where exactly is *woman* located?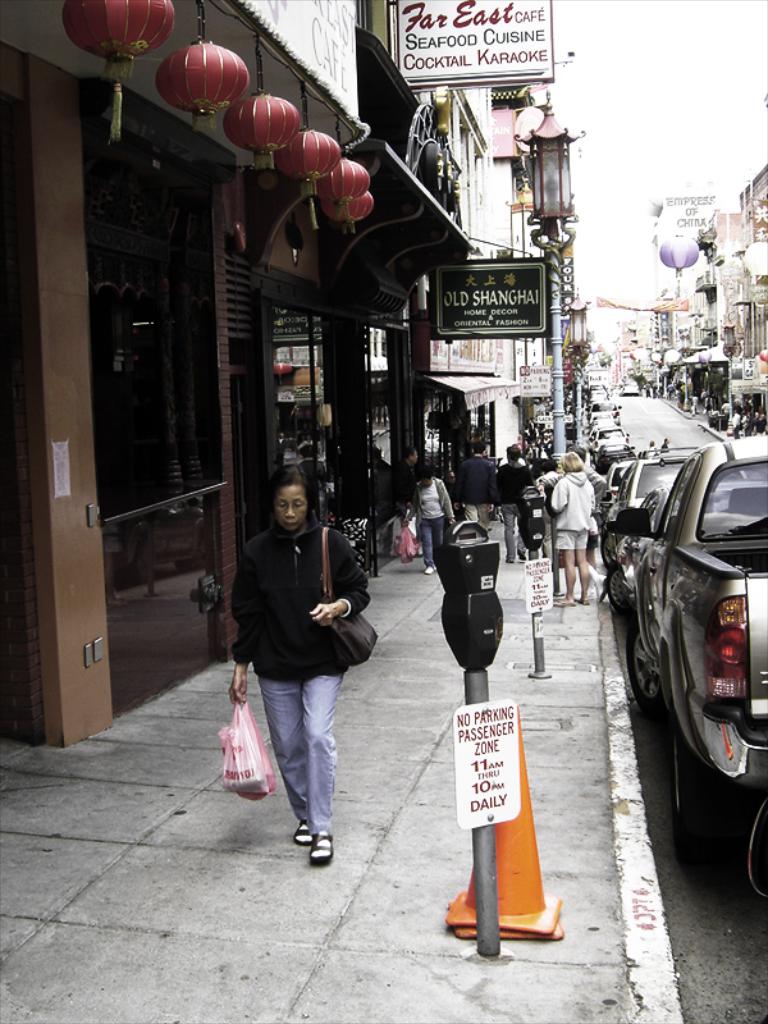
Its bounding box is BBox(221, 456, 383, 884).
